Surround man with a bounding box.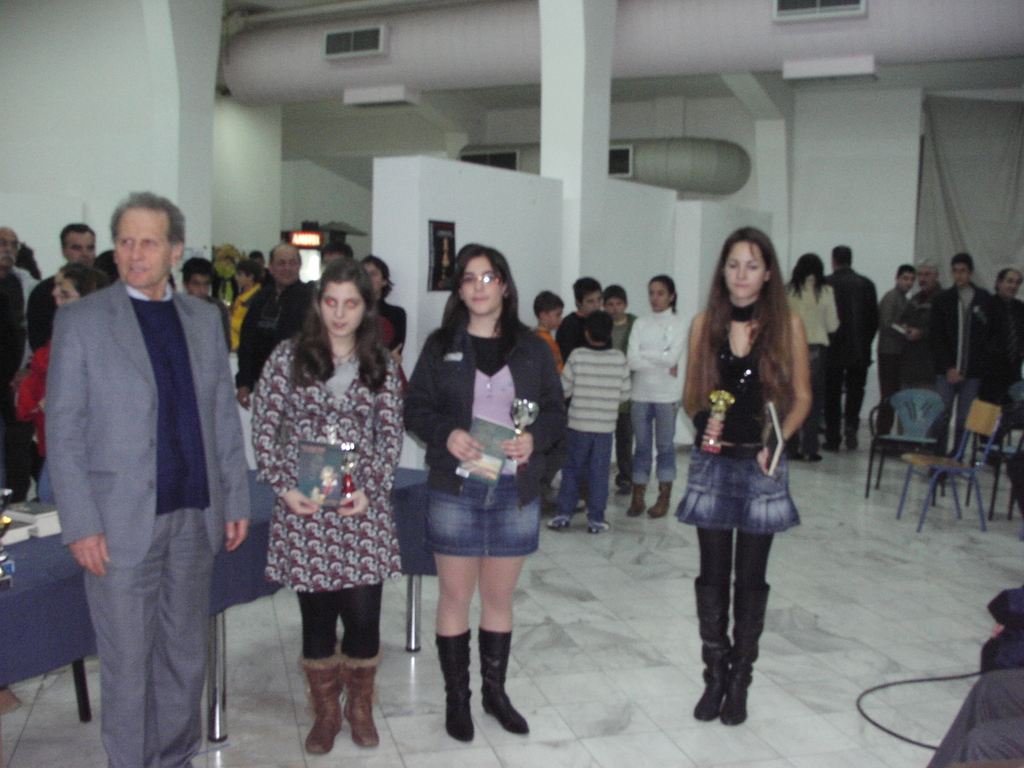
<region>31, 222, 113, 373</region>.
